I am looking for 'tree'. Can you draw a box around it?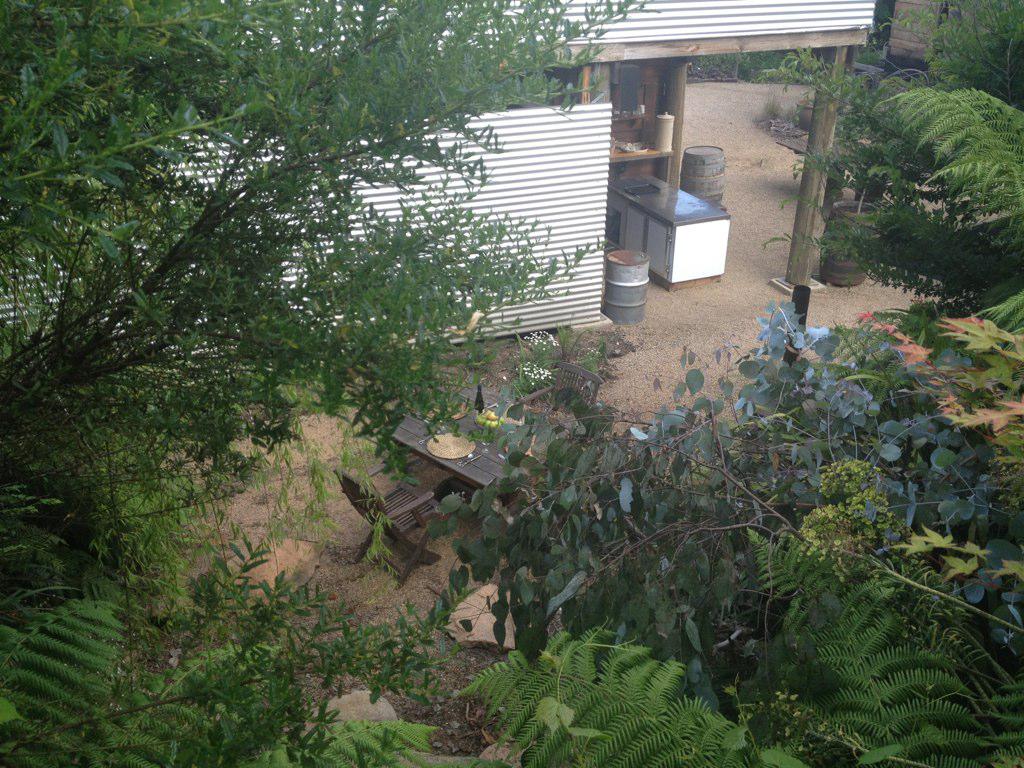
Sure, the bounding box is x1=0, y1=171, x2=368, y2=640.
